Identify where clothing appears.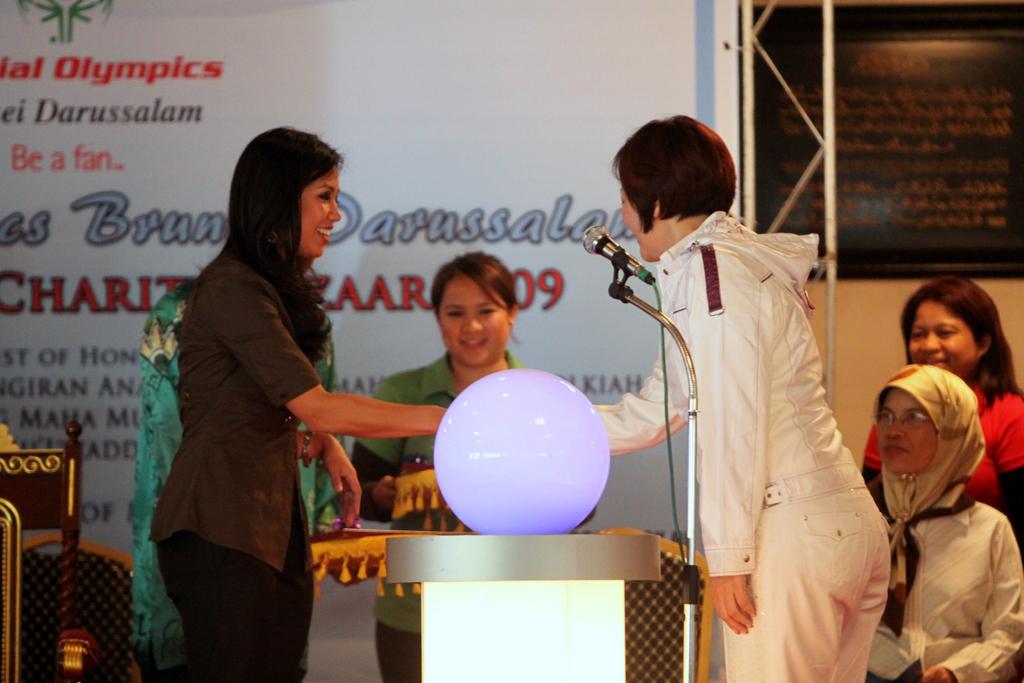
Appears at 340 354 509 682.
